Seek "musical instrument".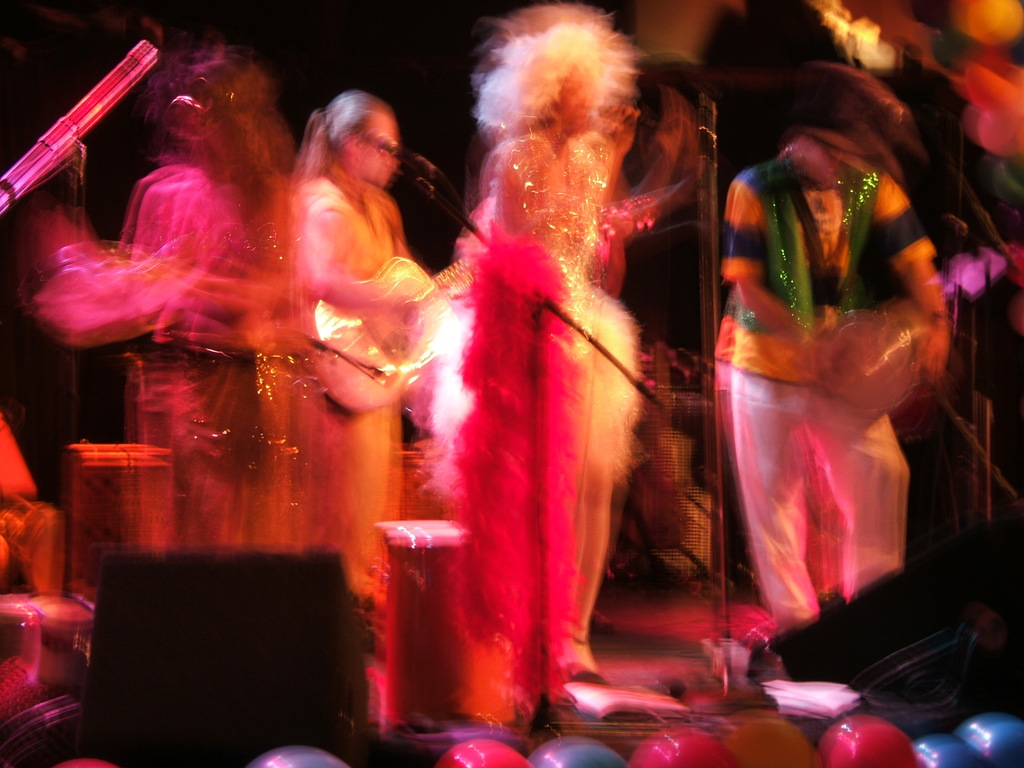
<region>0, 598, 40, 659</region>.
